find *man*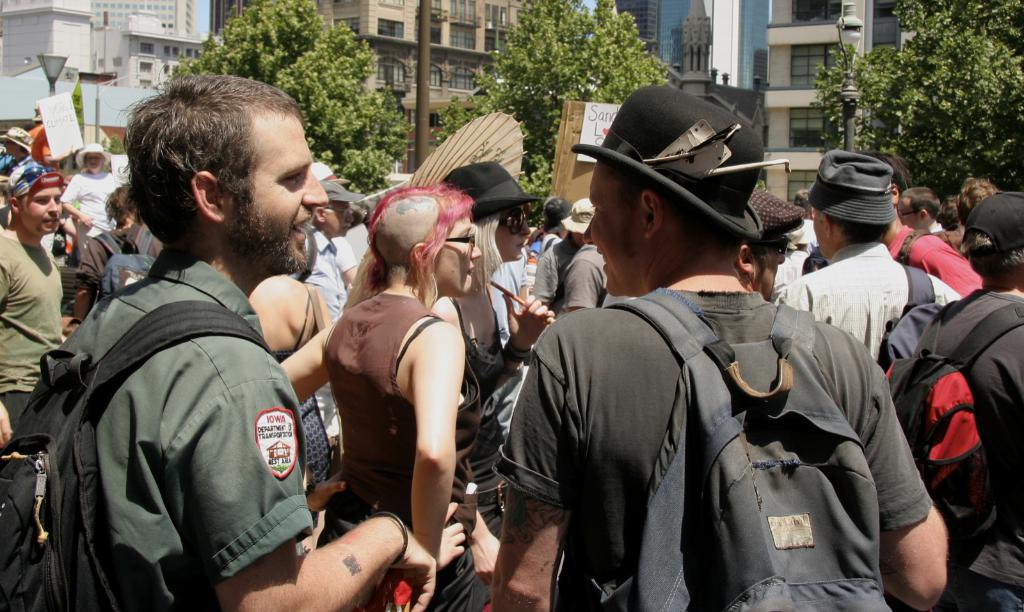
x1=772, y1=149, x2=940, y2=358
